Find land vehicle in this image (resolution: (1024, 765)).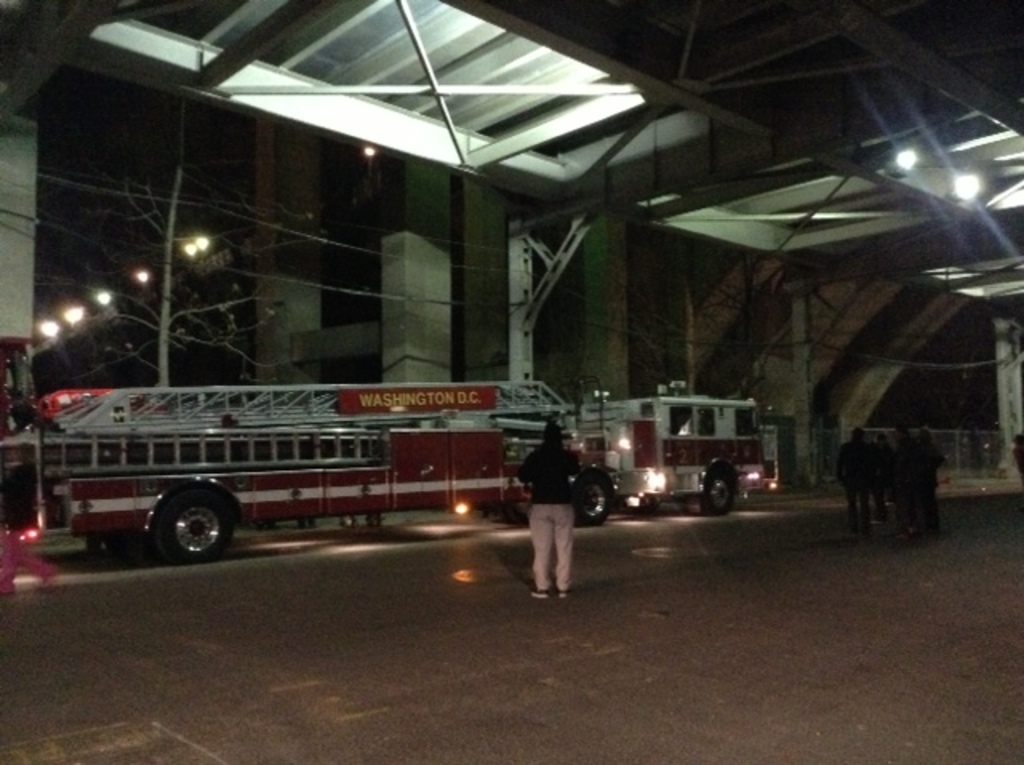
38:386:566:565.
